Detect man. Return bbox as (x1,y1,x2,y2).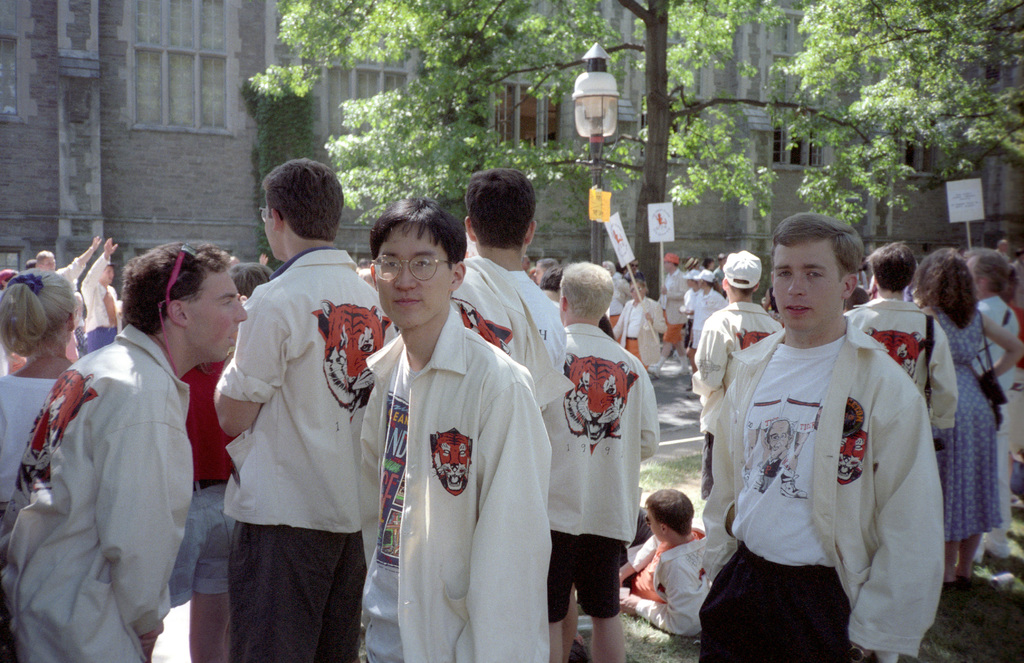
(82,232,122,354).
